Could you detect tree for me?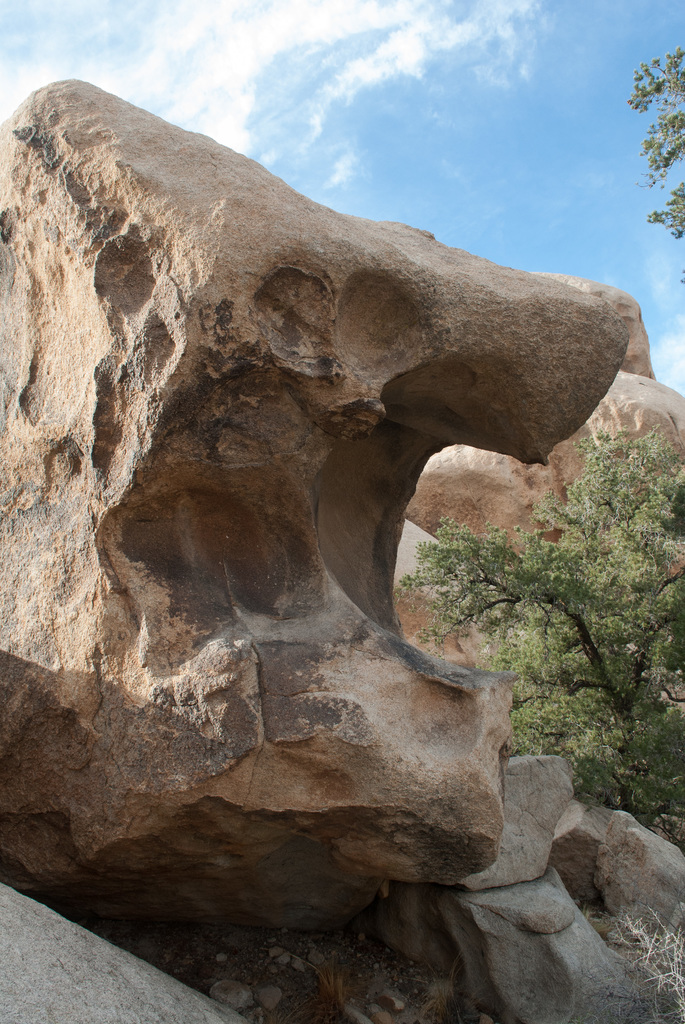
Detection result: (622,47,684,285).
